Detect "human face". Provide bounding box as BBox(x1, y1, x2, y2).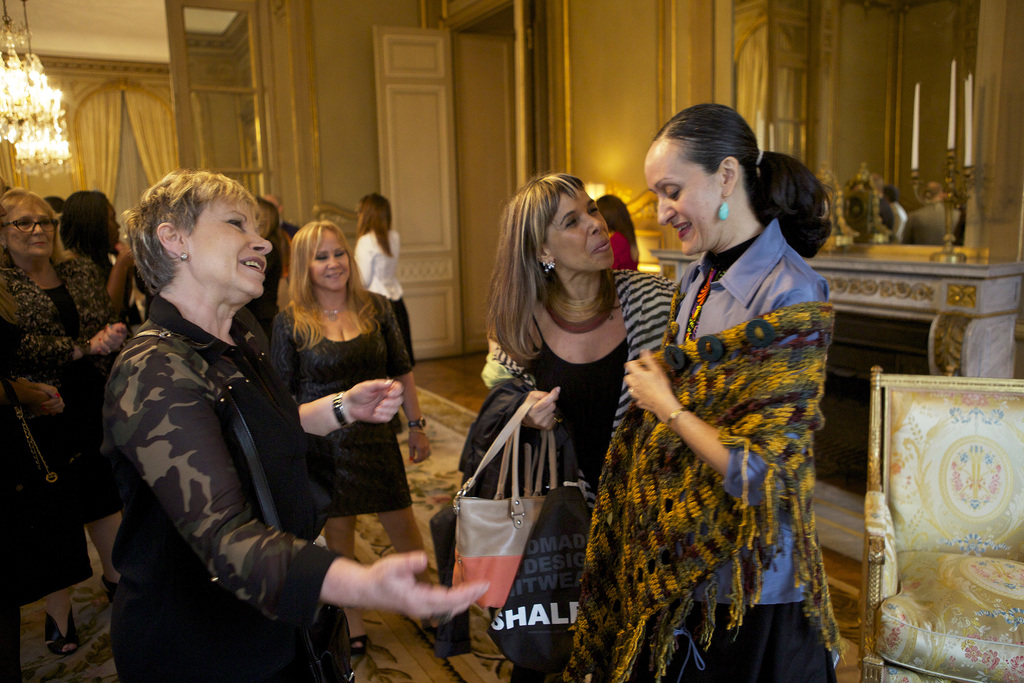
BBox(13, 201, 54, 247).
